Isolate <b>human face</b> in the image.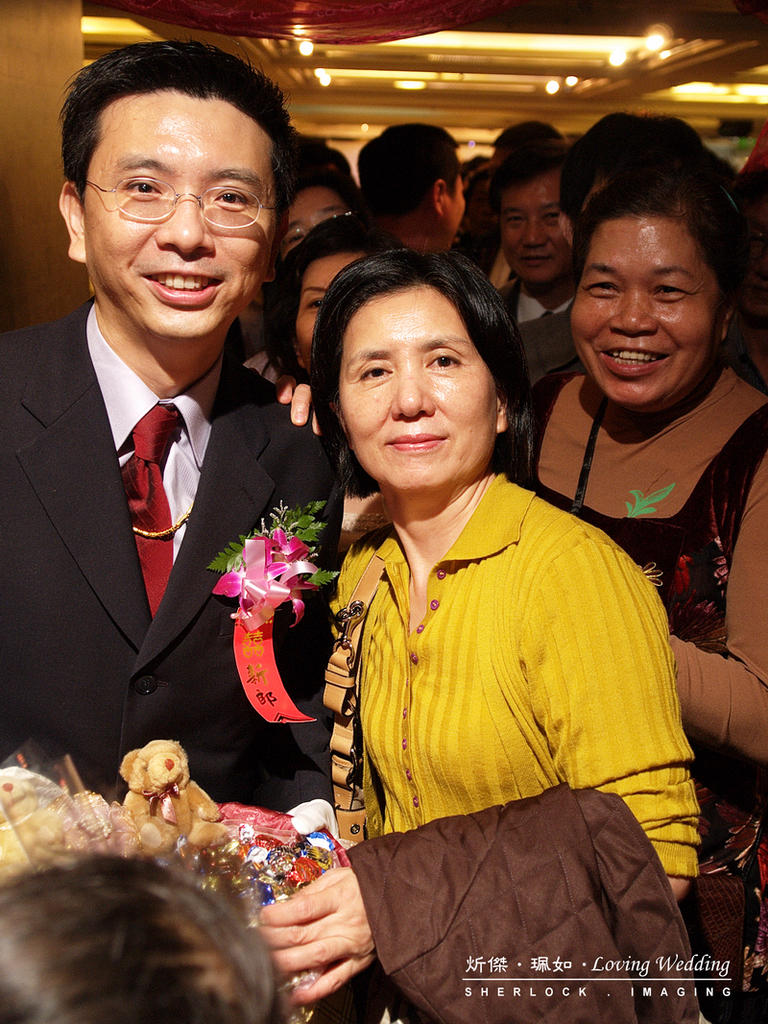
Isolated region: (left=88, top=85, right=283, bottom=340).
